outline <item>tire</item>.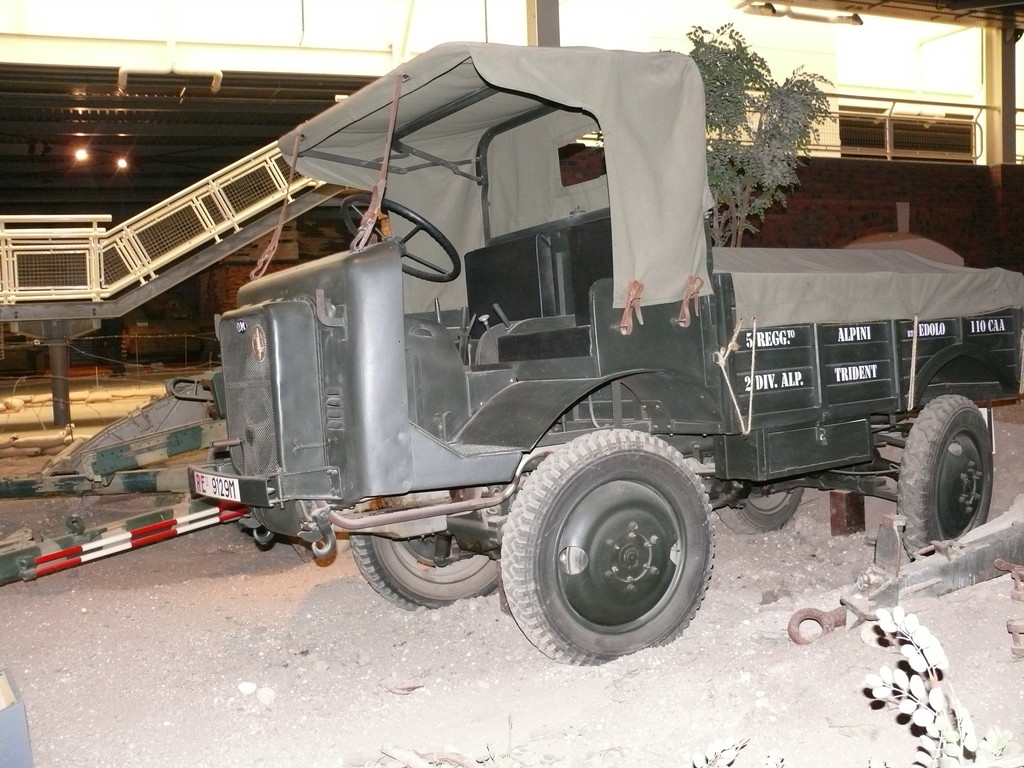
Outline: {"x1": 499, "y1": 426, "x2": 714, "y2": 665}.
